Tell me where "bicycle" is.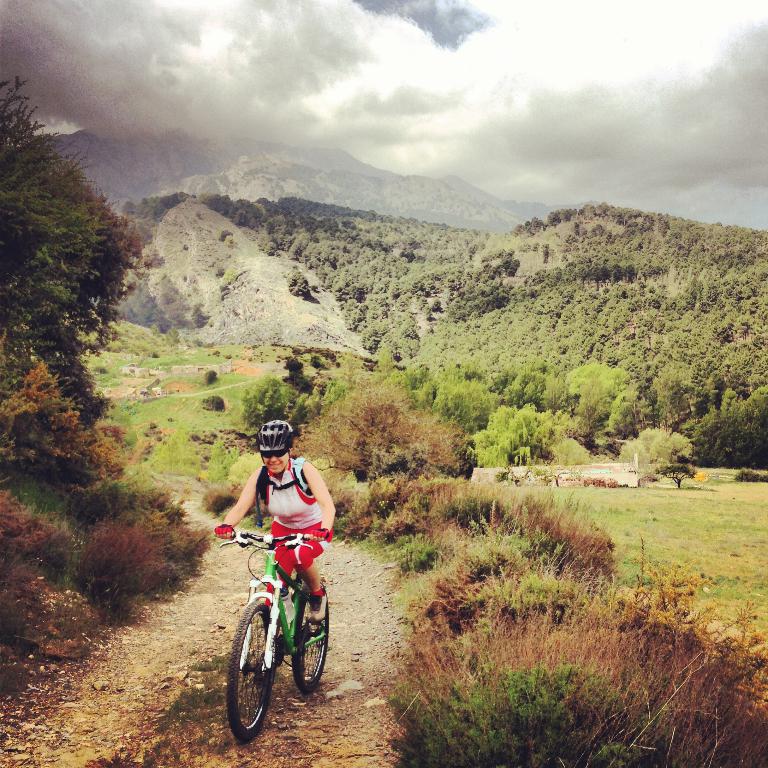
"bicycle" is at bbox(221, 527, 334, 741).
